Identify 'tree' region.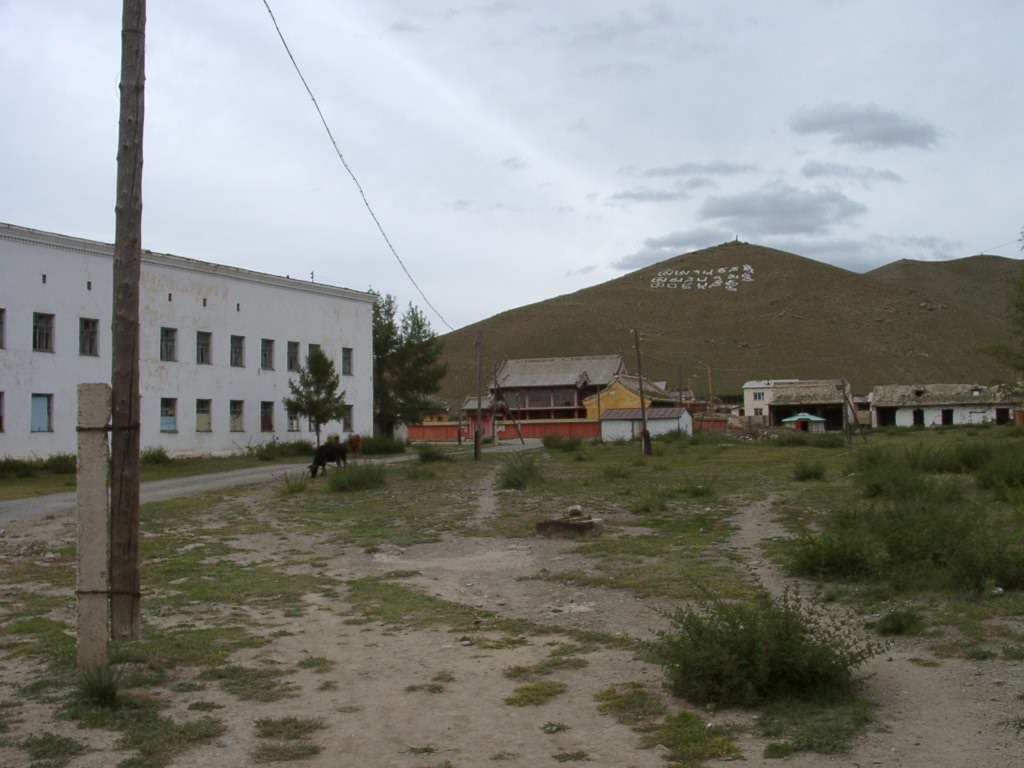
Region: {"left": 263, "top": 334, "right": 341, "bottom": 451}.
